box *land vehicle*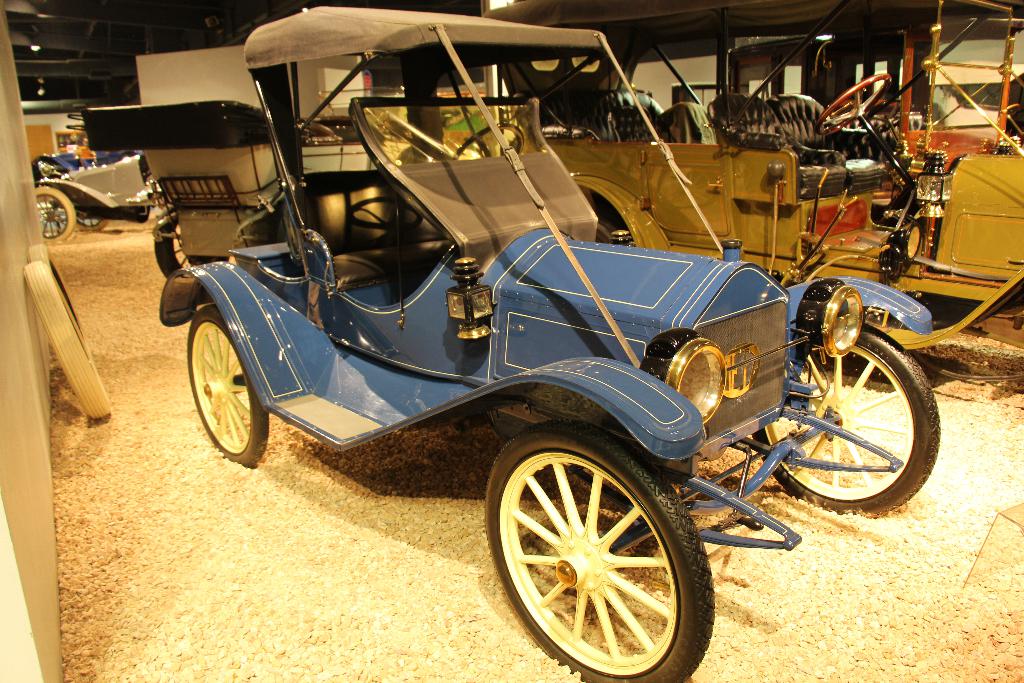
(29,151,142,248)
